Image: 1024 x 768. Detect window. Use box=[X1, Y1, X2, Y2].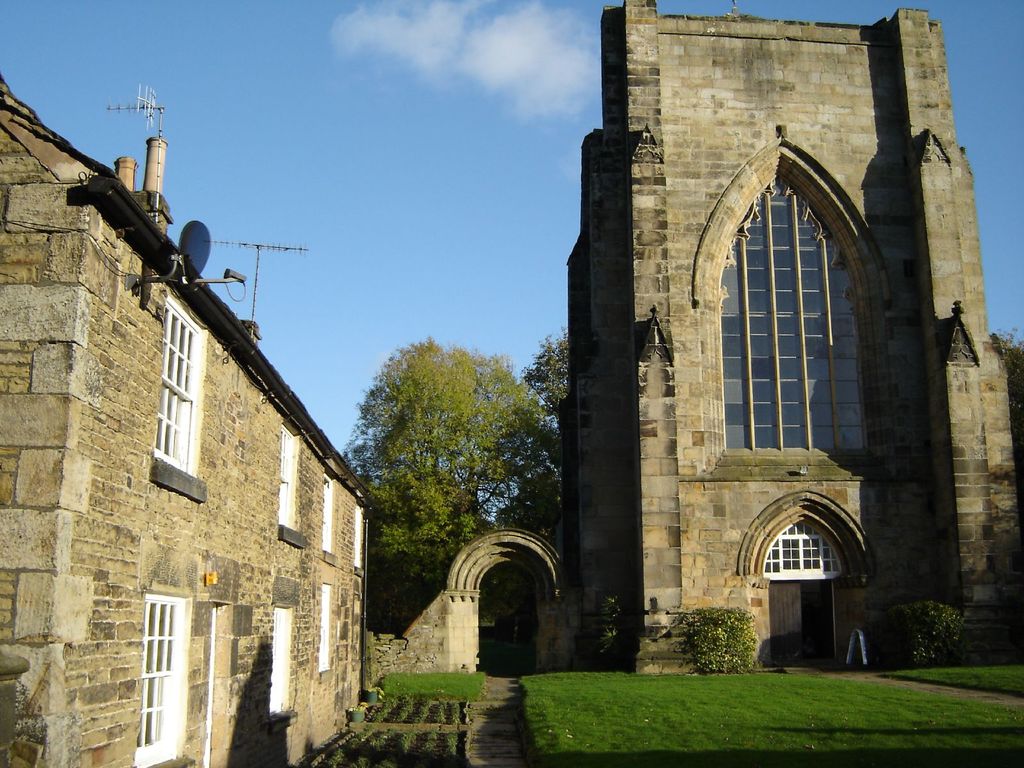
box=[321, 475, 337, 552].
